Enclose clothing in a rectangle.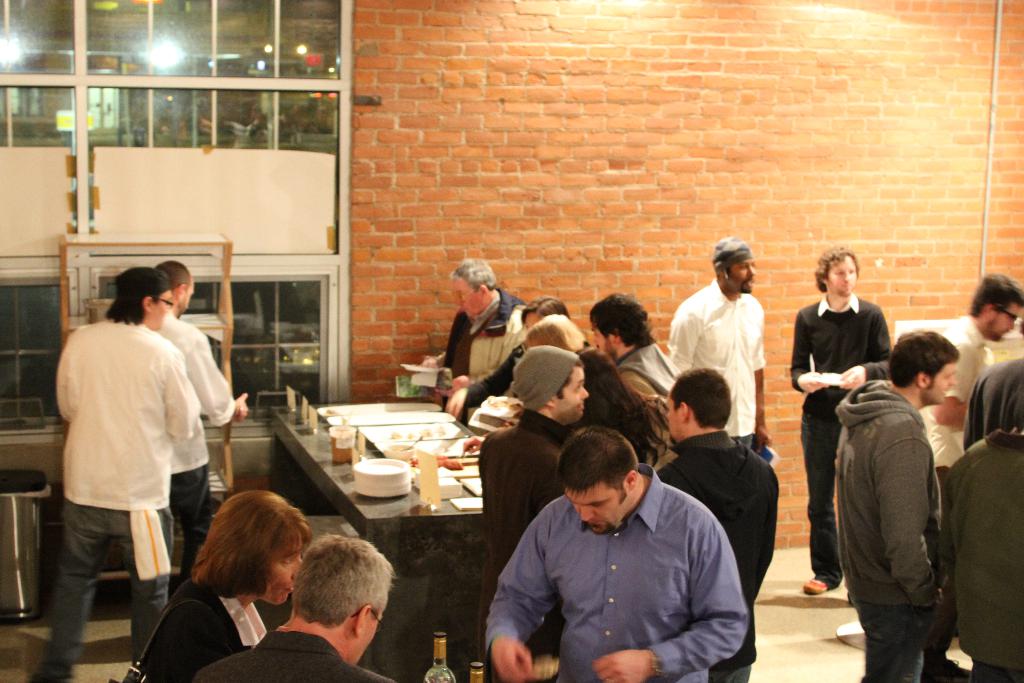
region(910, 322, 1004, 480).
